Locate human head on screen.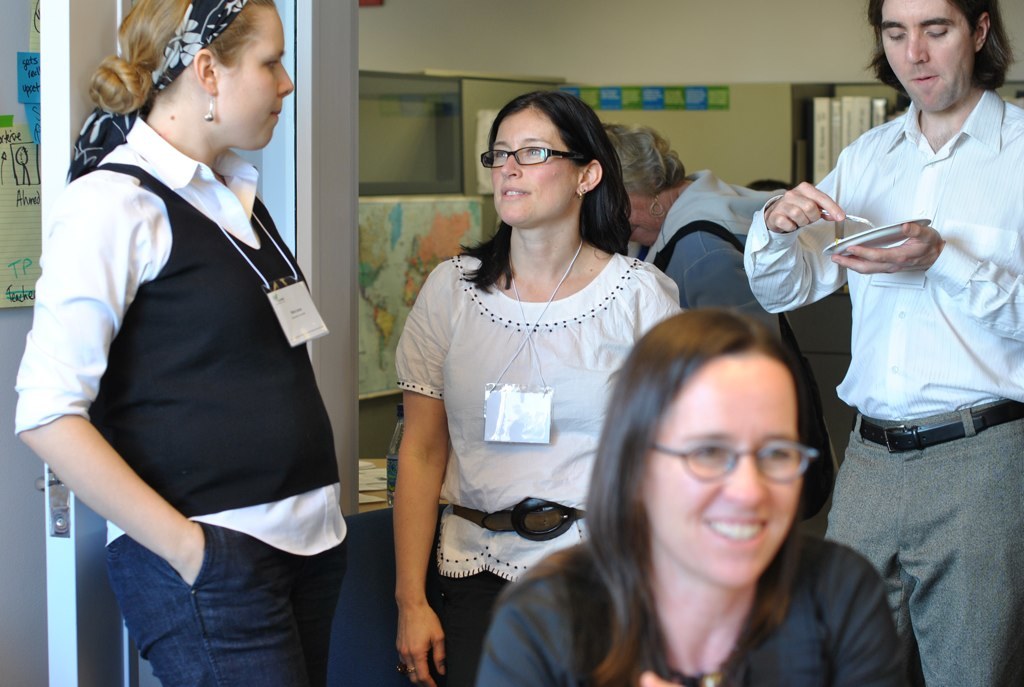
On screen at 483,85,600,234.
